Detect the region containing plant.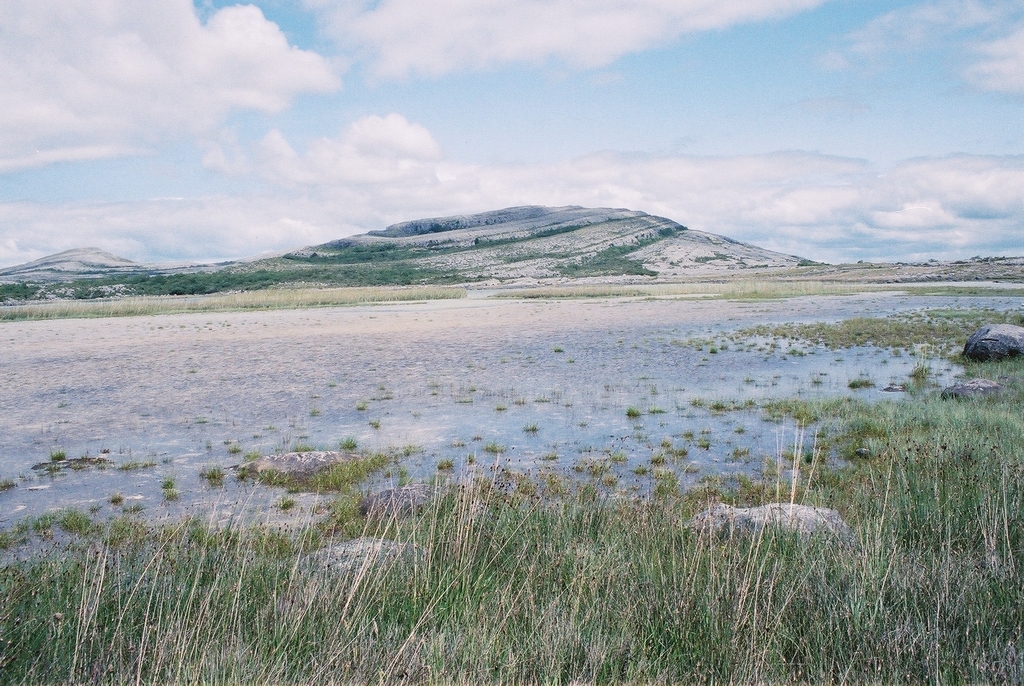
rect(772, 373, 778, 380).
